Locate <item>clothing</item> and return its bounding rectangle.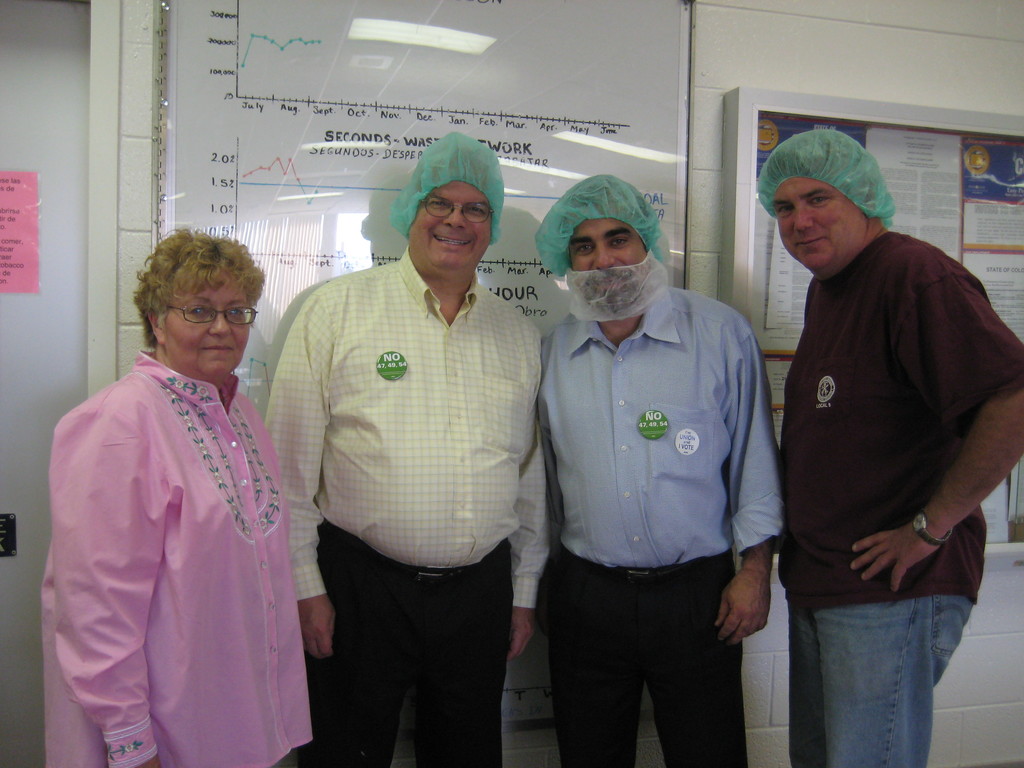
<region>548, 569, 748, 767</region>.
